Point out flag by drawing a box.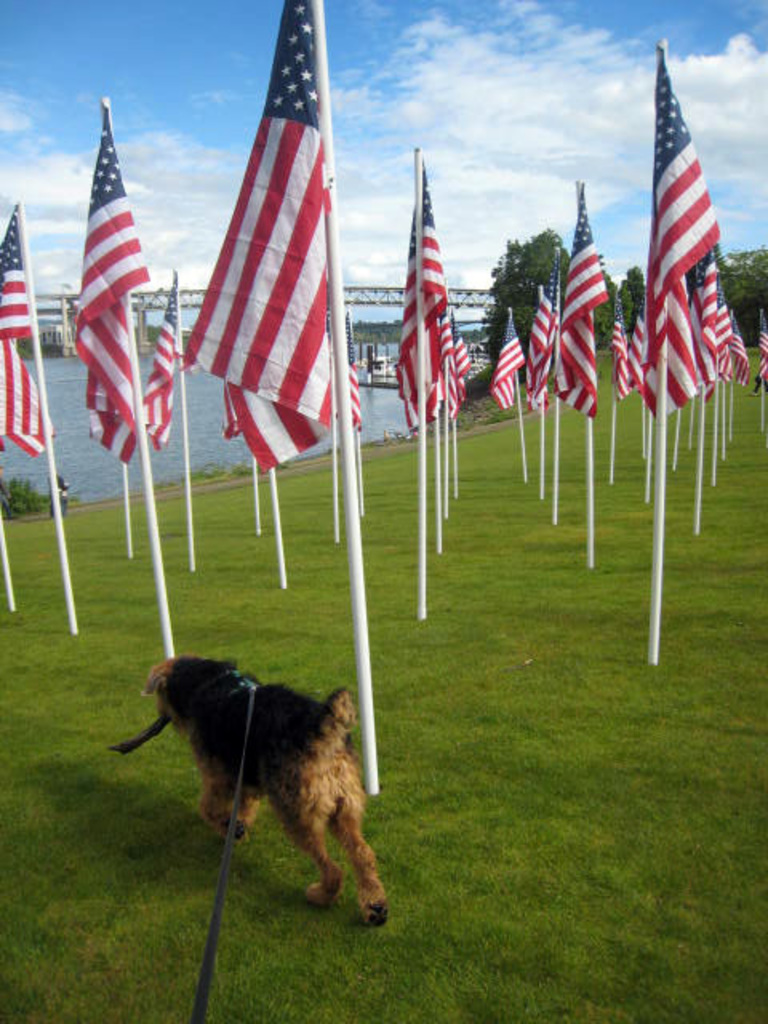
(182,2,352,534).
